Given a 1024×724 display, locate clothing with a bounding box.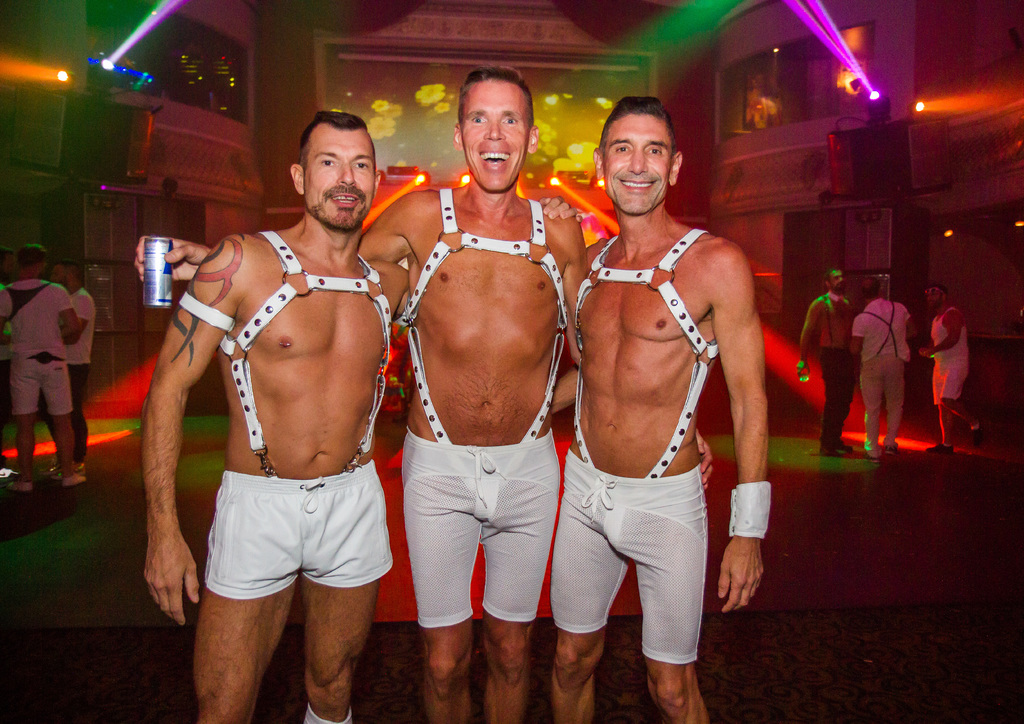
Located: [x1=63, y1=280, x2=95, y2=461].
